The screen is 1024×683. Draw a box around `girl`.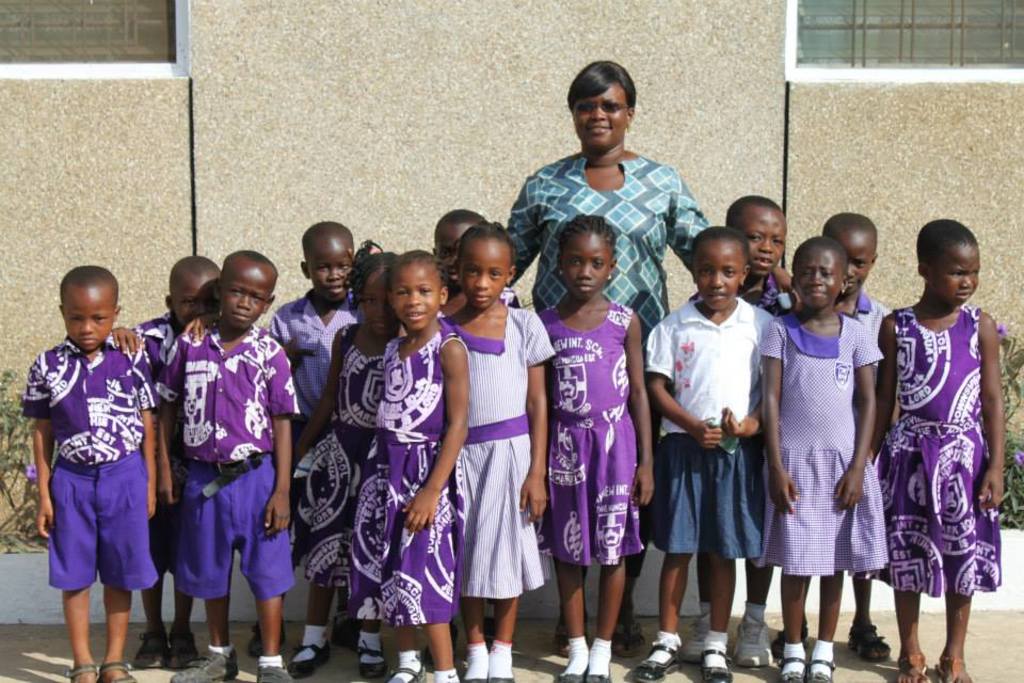
<box>287,240,412,680</box>.
